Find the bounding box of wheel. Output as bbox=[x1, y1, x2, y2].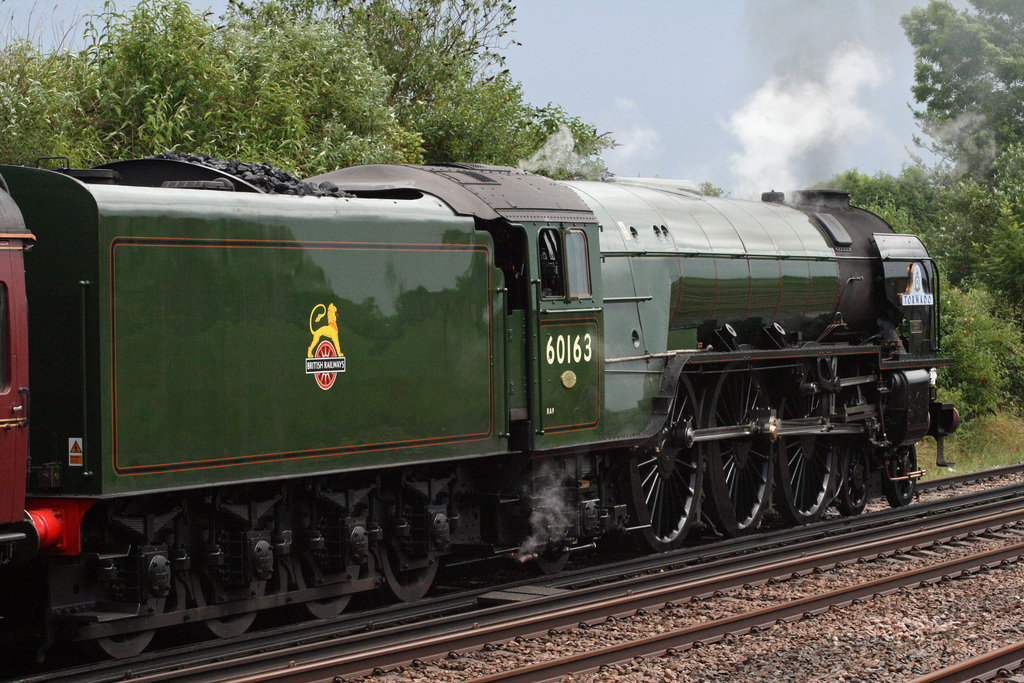
bbox=[833, 441, 880, 512].
